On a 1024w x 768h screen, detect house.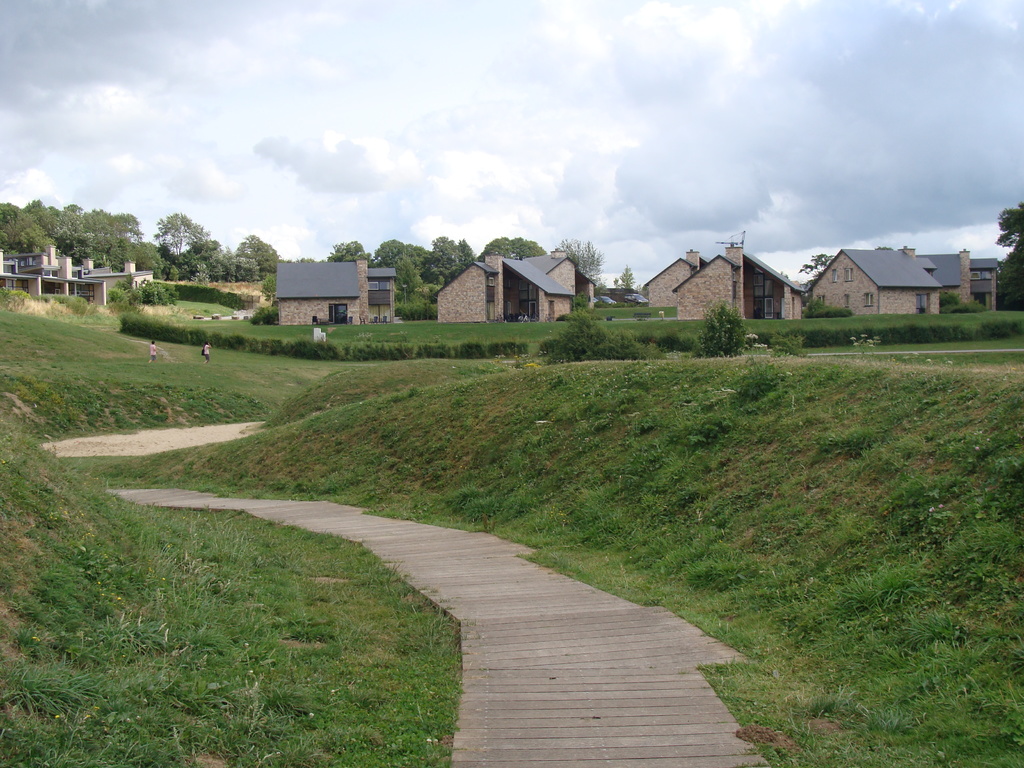
box(670, 241, 798, 321).
